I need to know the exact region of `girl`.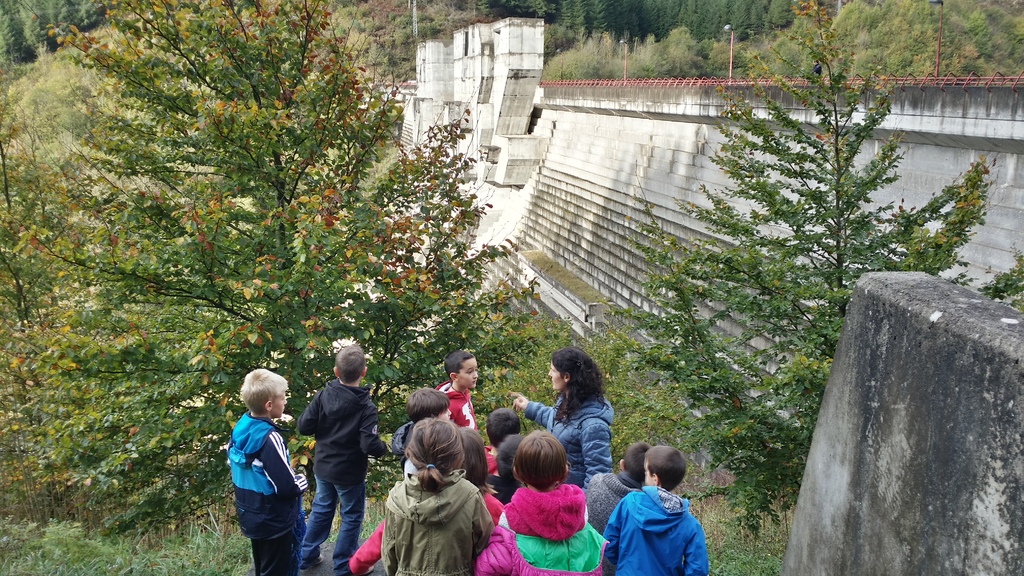
Region: <box>481,425,614,575</box>.
